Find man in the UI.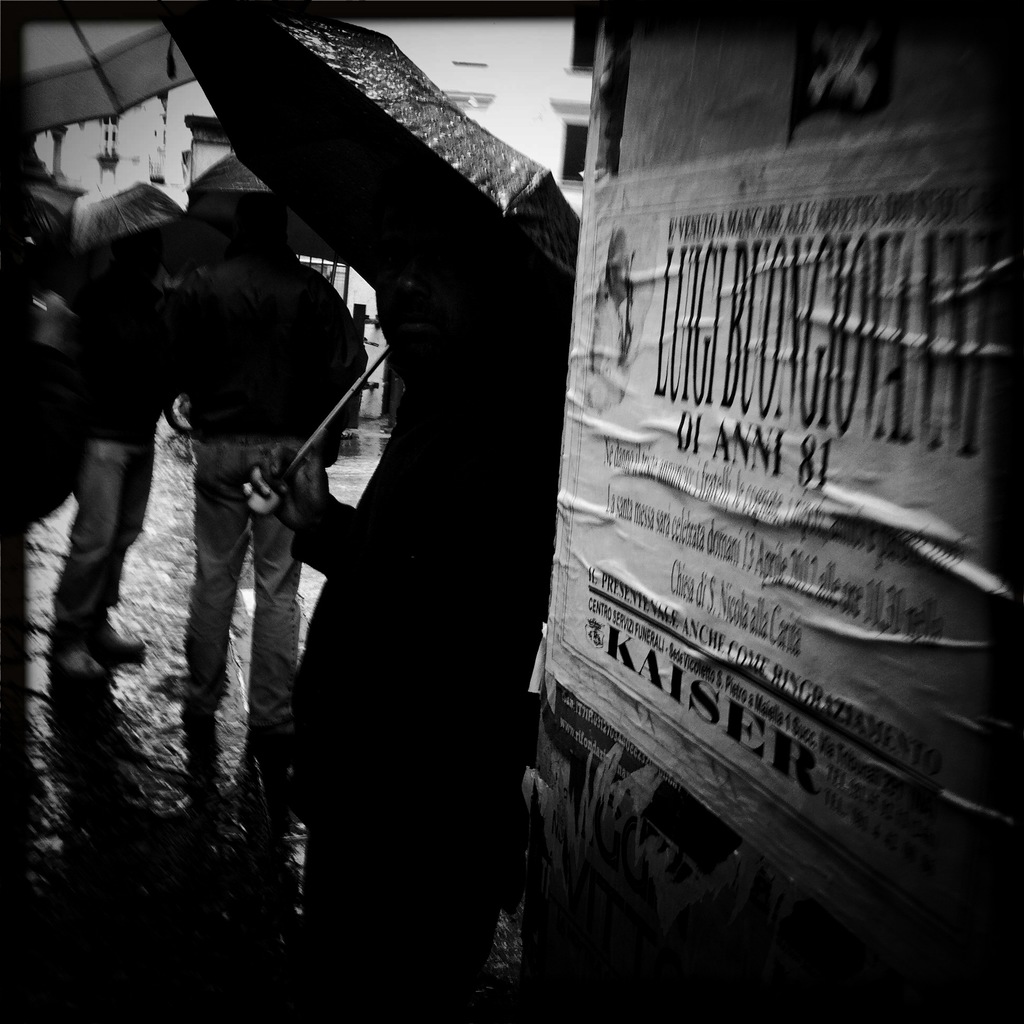
UI element at (left=63, top=237, right=166, bottom=684).
